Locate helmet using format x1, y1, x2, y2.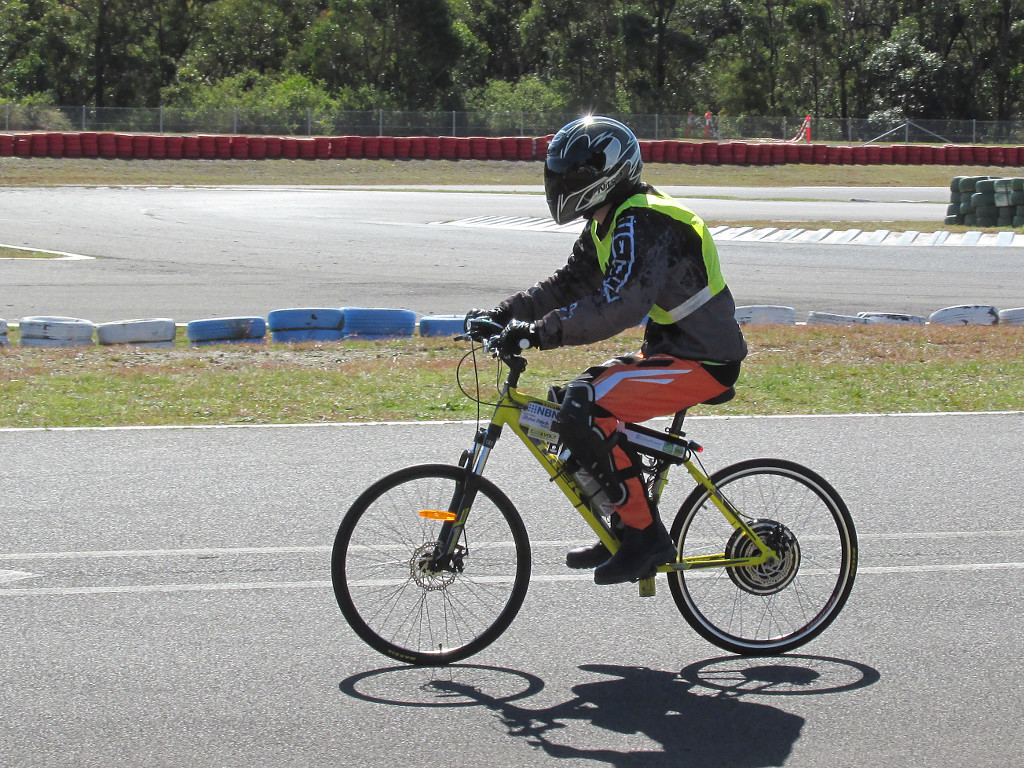
543, 113, 646, 217.
